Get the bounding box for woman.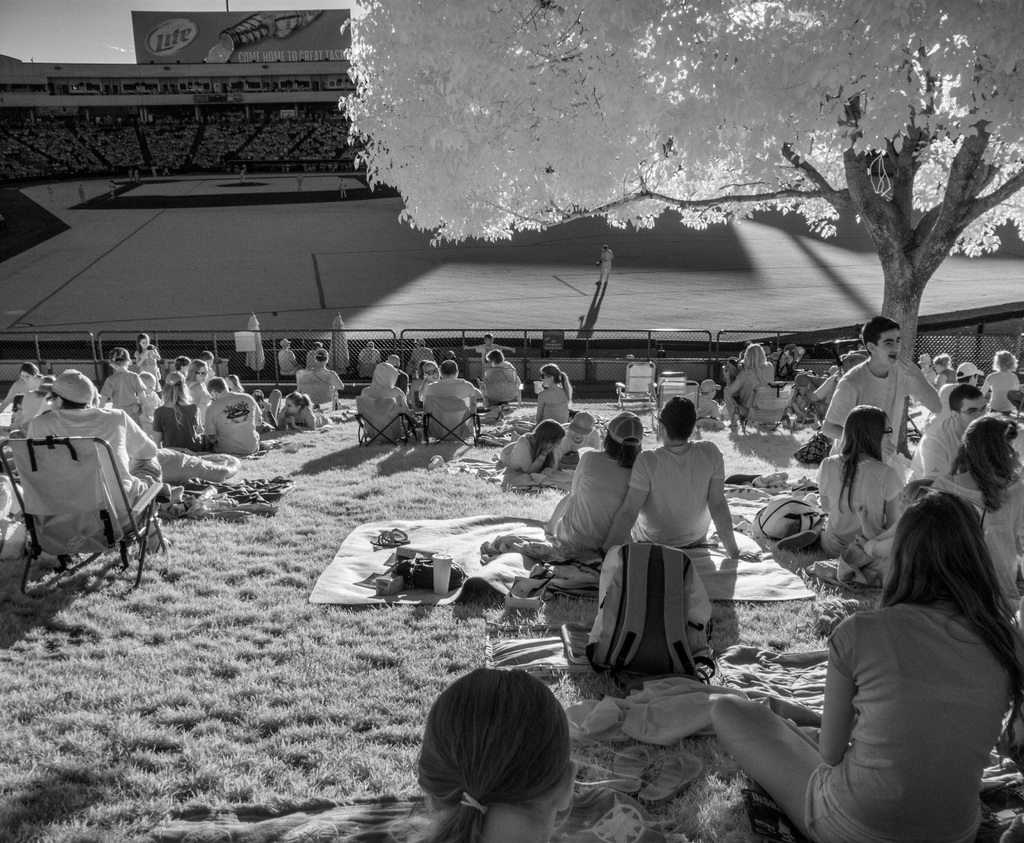
[x1=363, y1=361, x2=411, y2=439].
